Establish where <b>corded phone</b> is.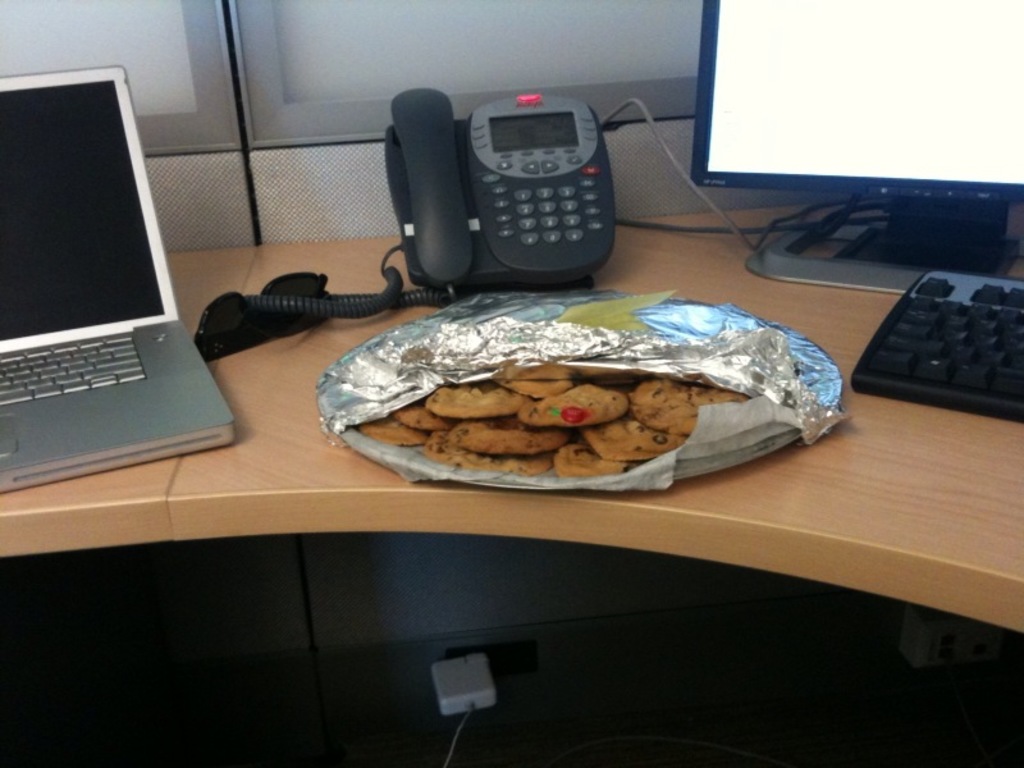
Established at (243, 86, 612, 316).
